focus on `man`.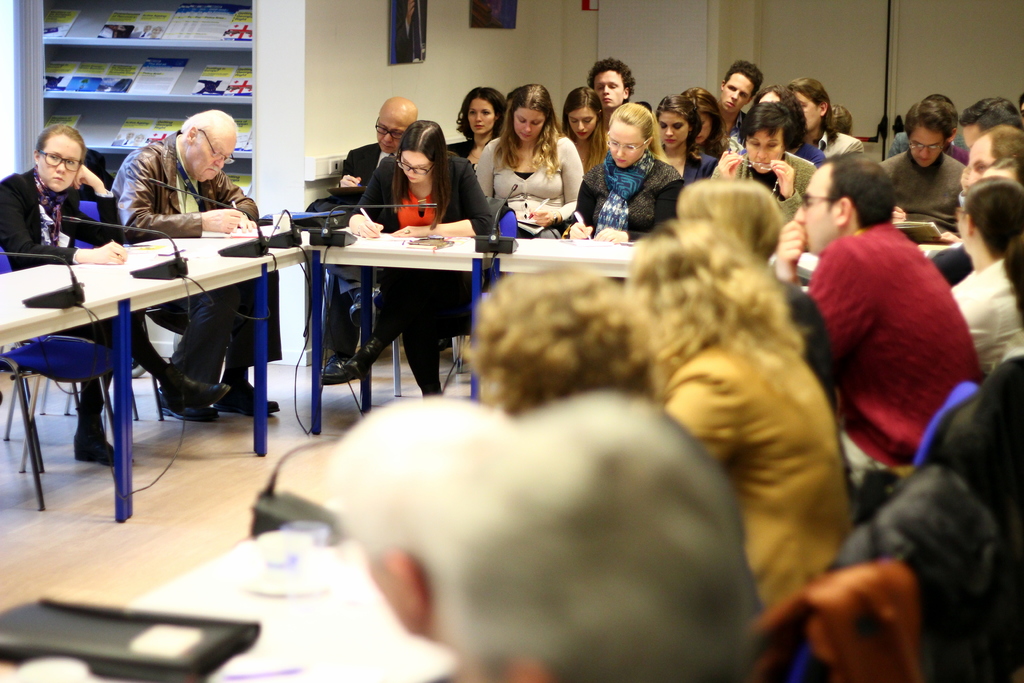
Focused at l=449, t=389, r=848, b=682.
